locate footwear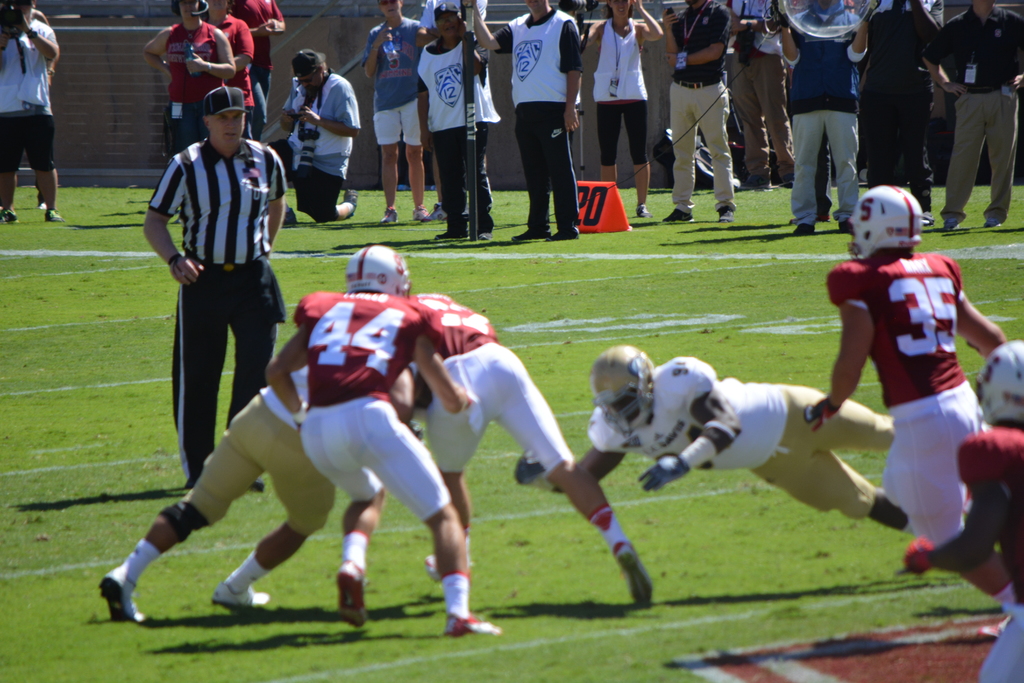
424:204:450:220
